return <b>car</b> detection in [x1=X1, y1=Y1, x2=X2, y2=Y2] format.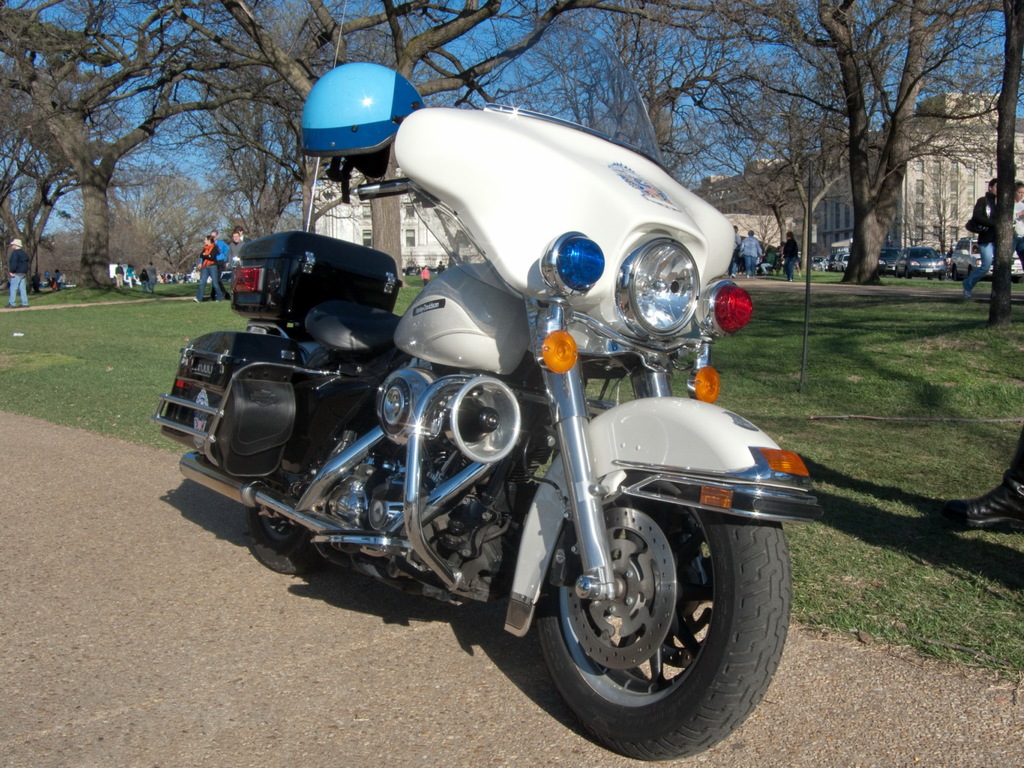
[x1=831, y1=252, x2=848, y2=269].
